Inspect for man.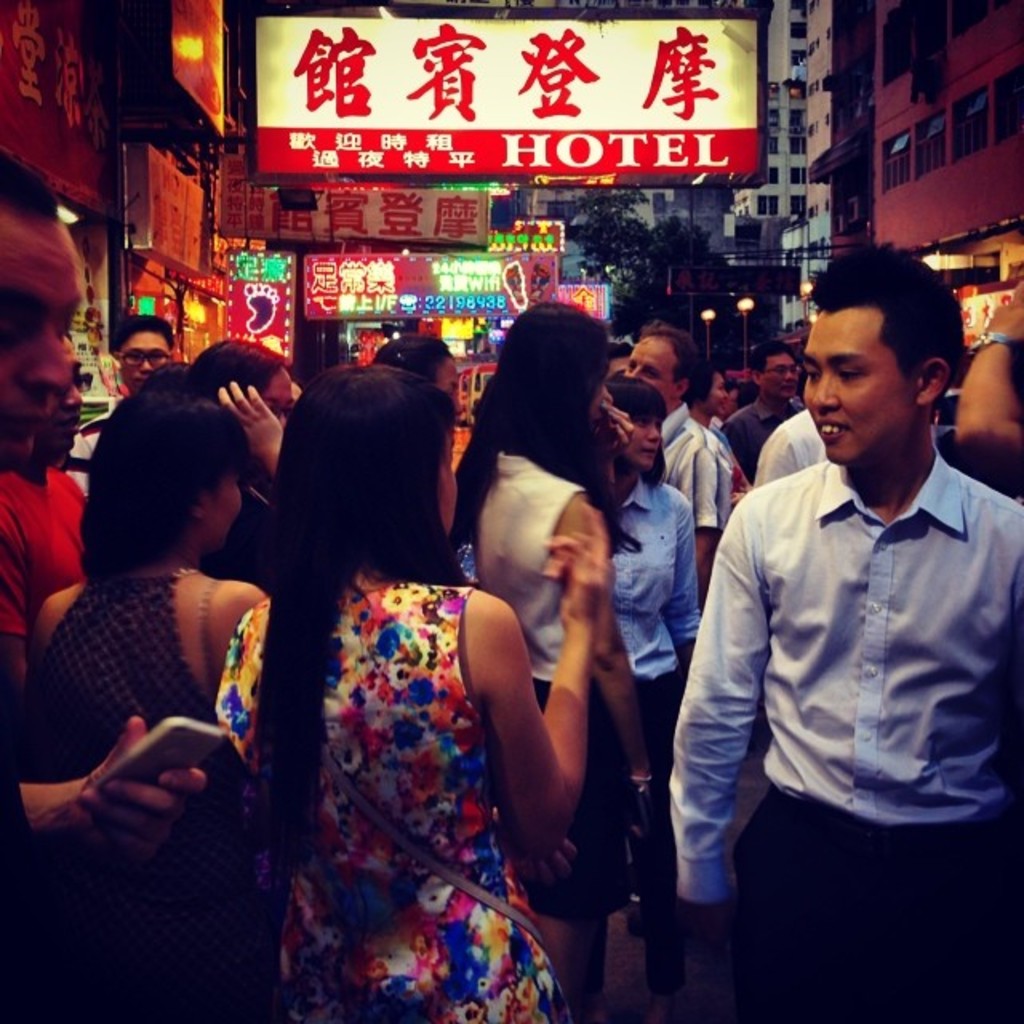
Inspection: <bbox>66, 312, 174, 496</bbox>.
